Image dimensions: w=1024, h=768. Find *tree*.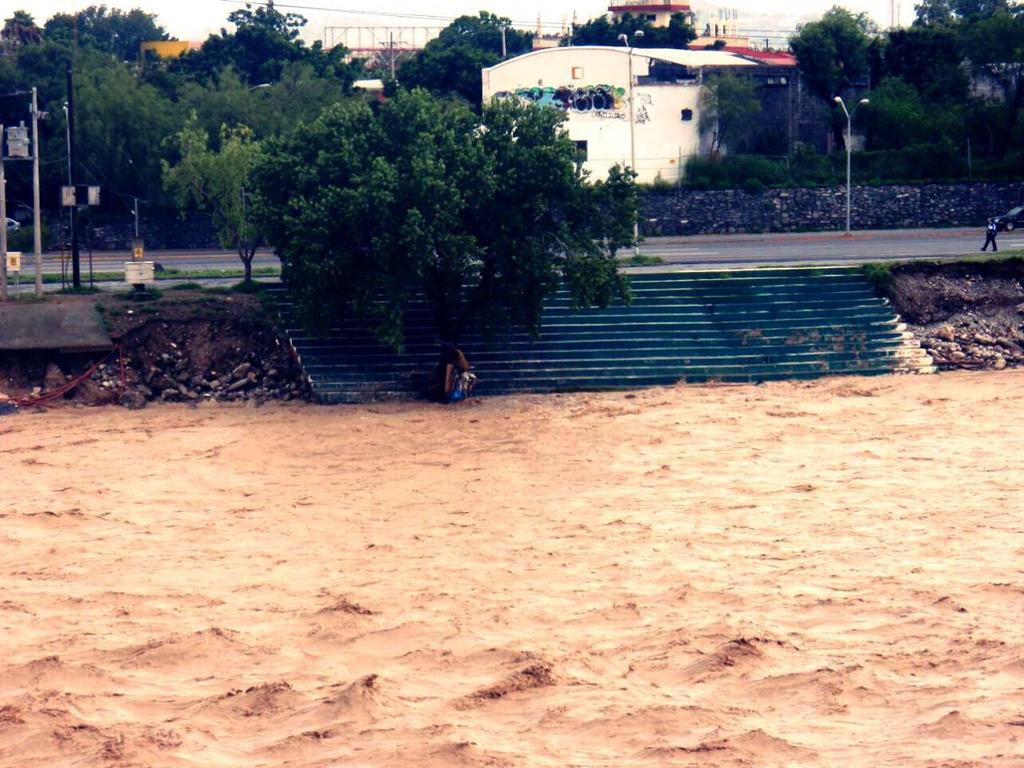
[158,112,274,288].
